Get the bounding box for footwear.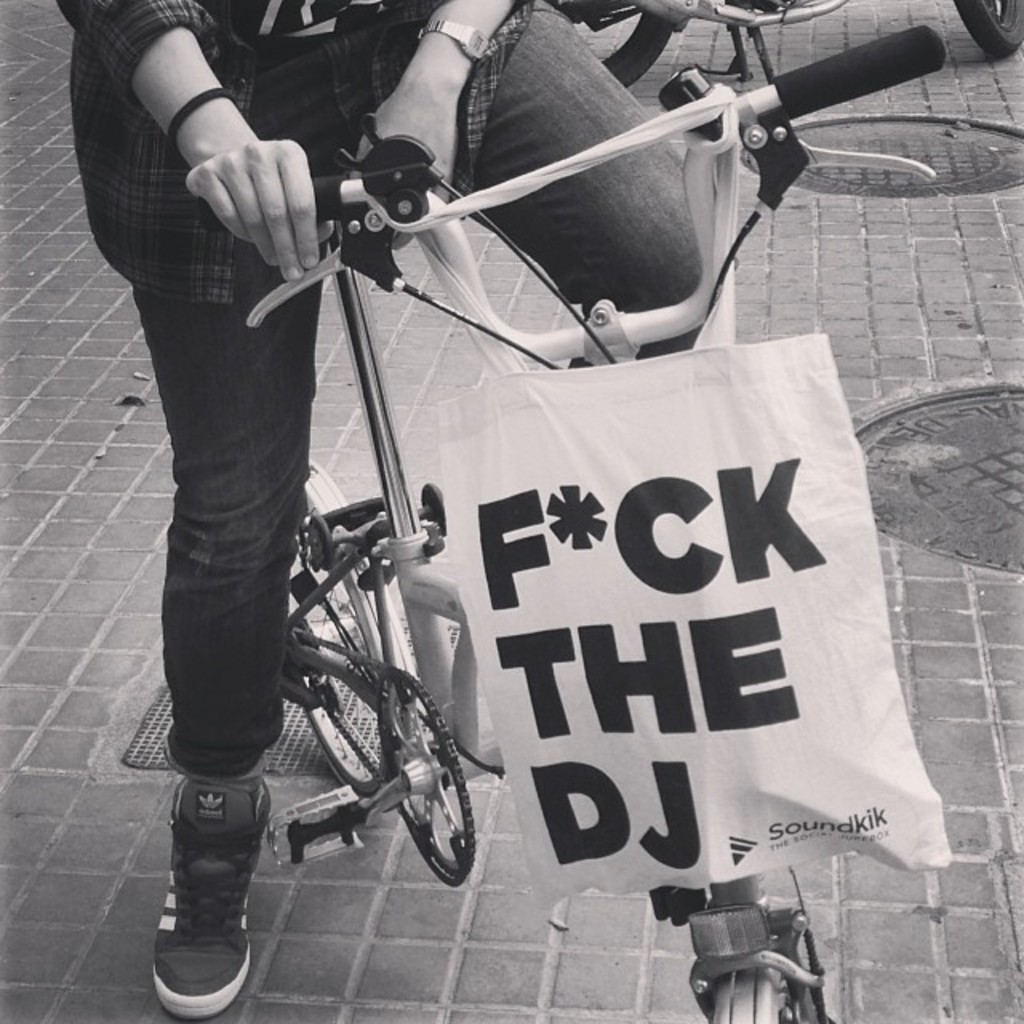
(131,757,275,1019).
